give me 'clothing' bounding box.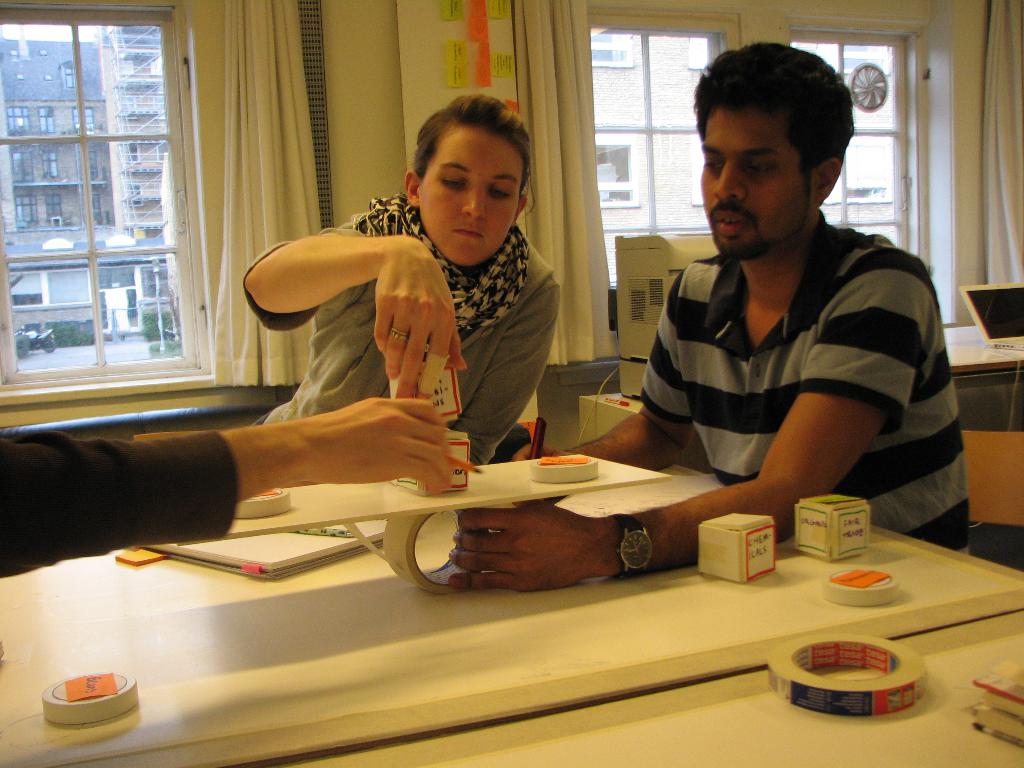
box=[618, 163, 954, 520].
